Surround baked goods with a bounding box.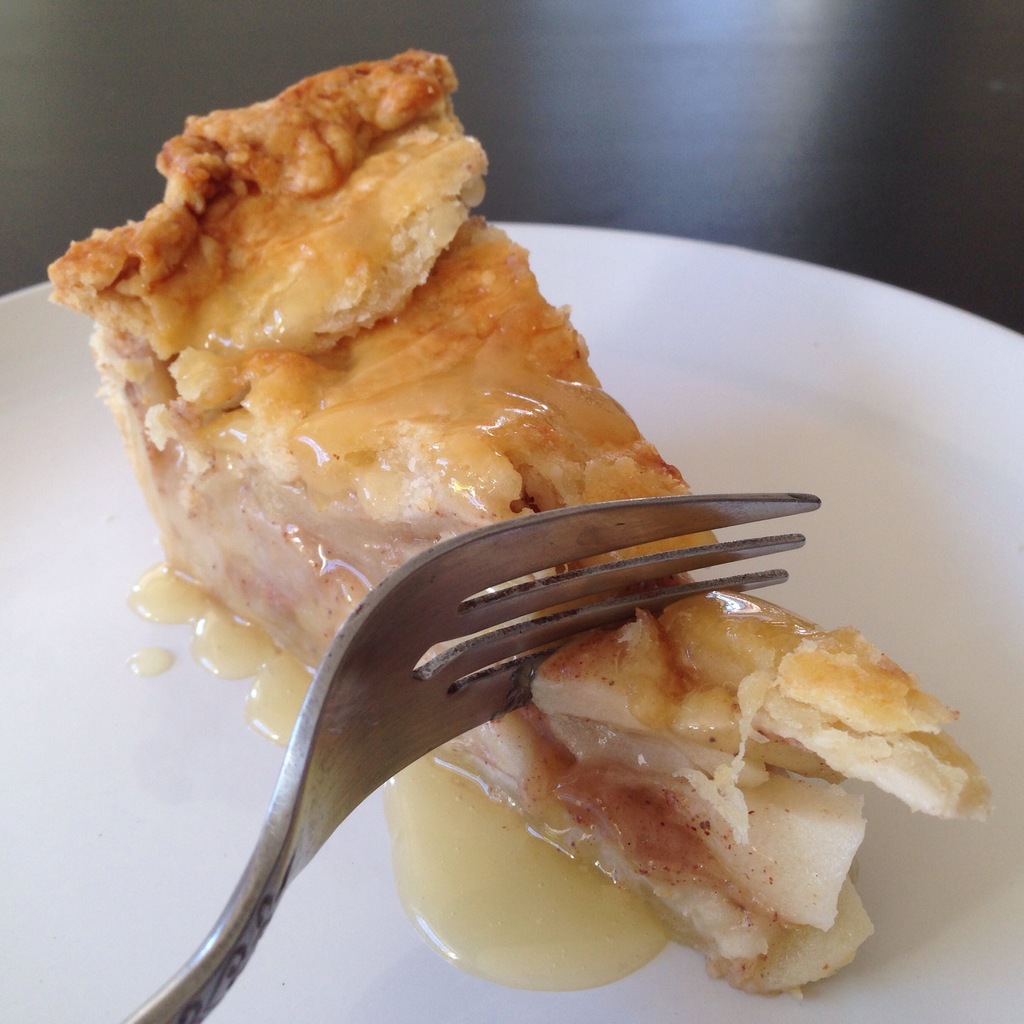
select_region(35, 43, 996, 1000).
